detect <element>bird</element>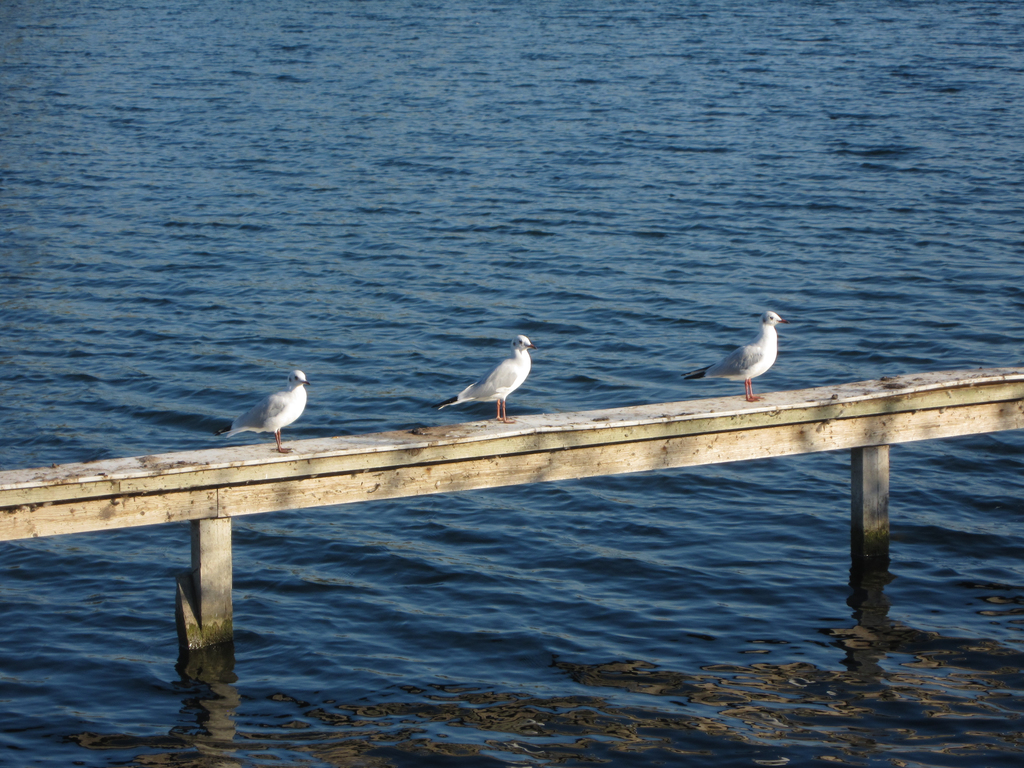
select_region(446, 325, 544, 408)
